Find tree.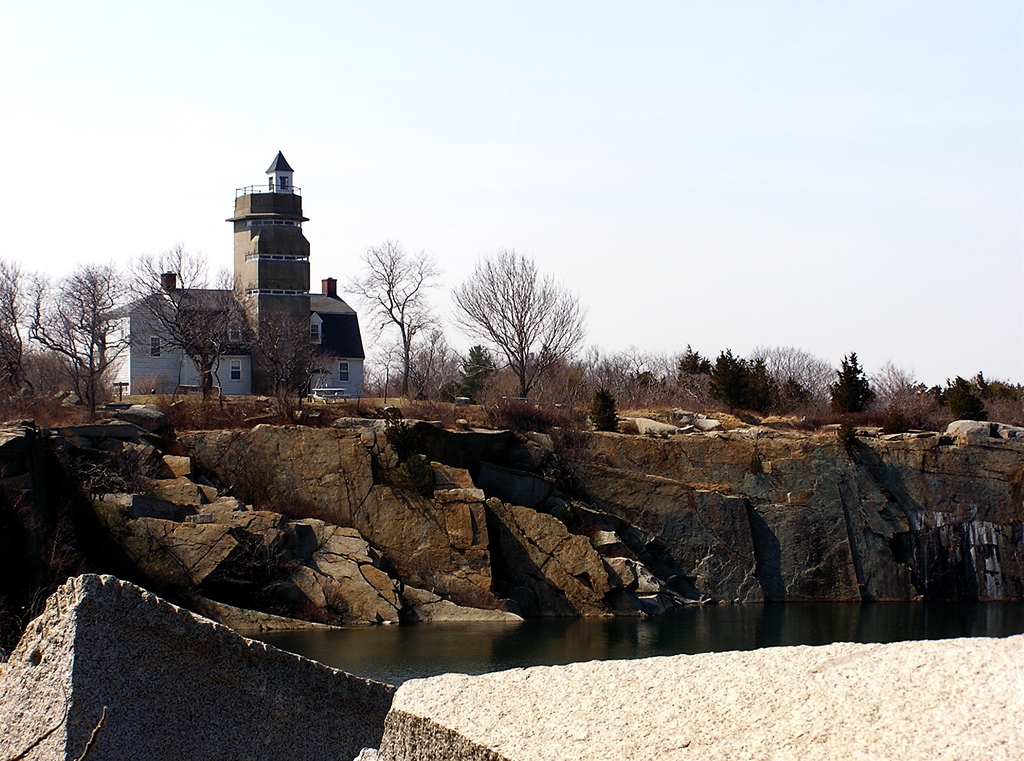
bbox(253, 312, 335, 423).
